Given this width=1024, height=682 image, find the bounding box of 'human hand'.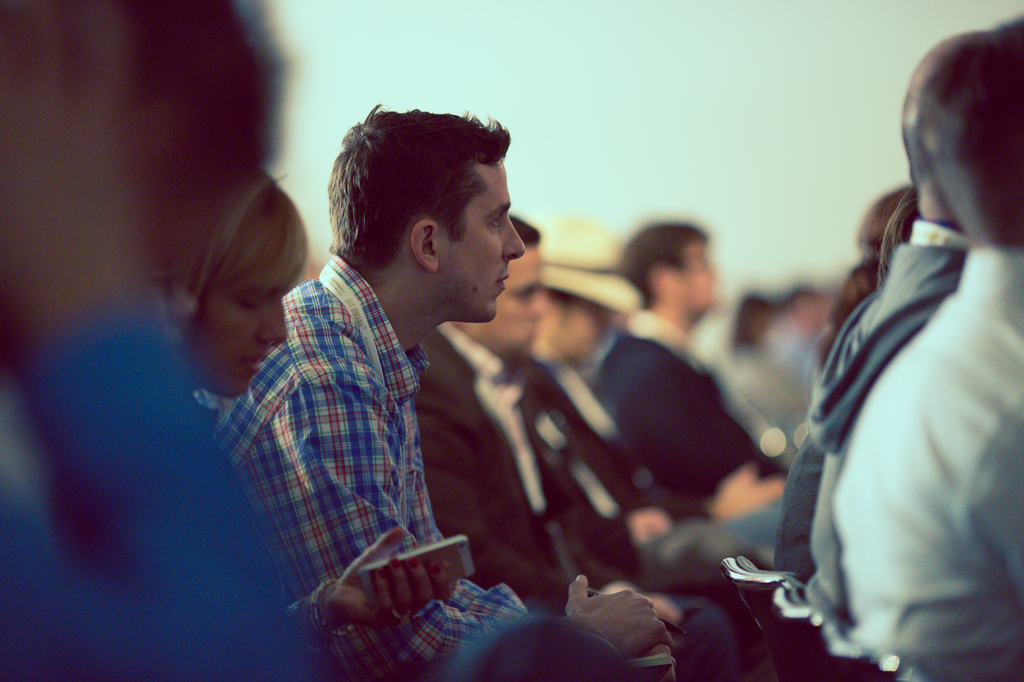
x1=629, y1=506, x2=674, y2=547.
